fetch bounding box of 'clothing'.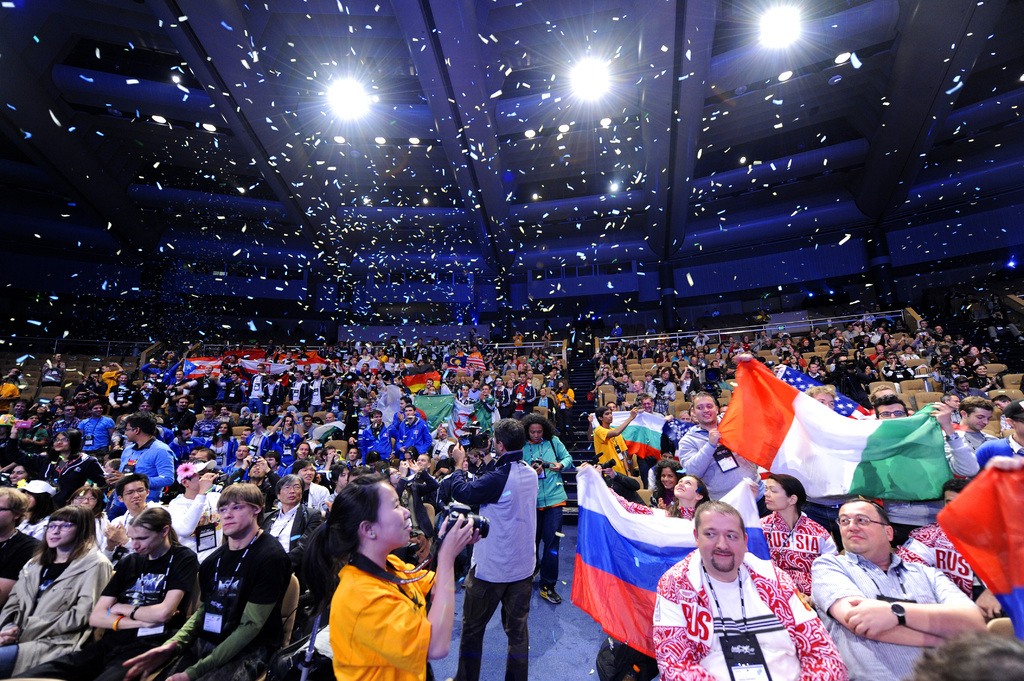
Bbox: (left=512, top=381, right=536, bottom=413).
